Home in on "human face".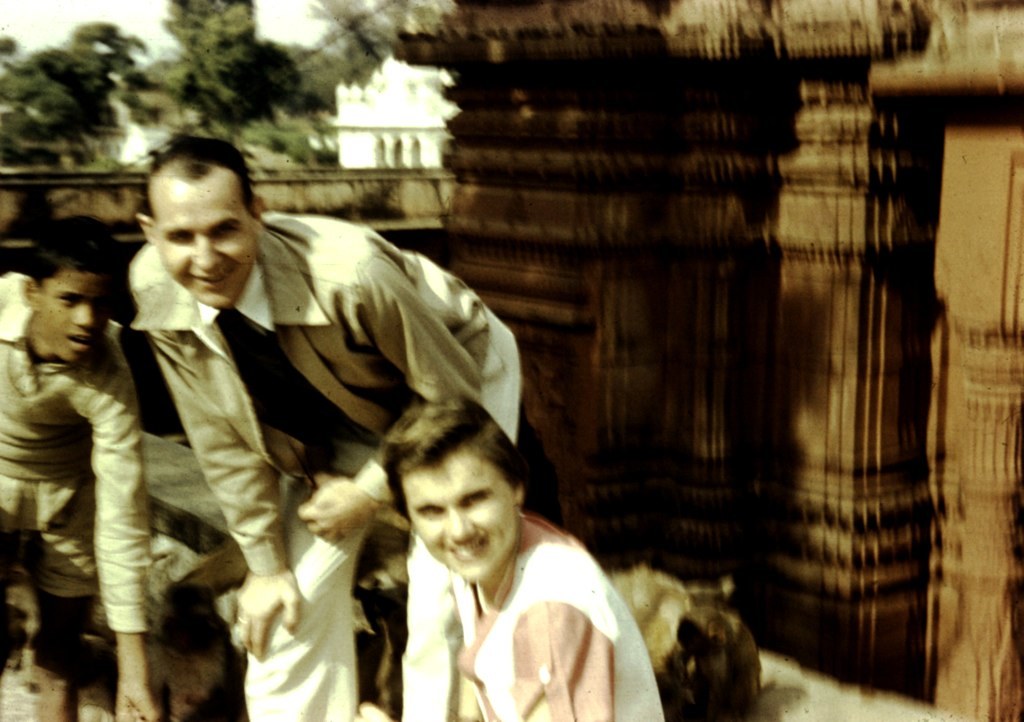
Homed in at 400/446/523/581.
